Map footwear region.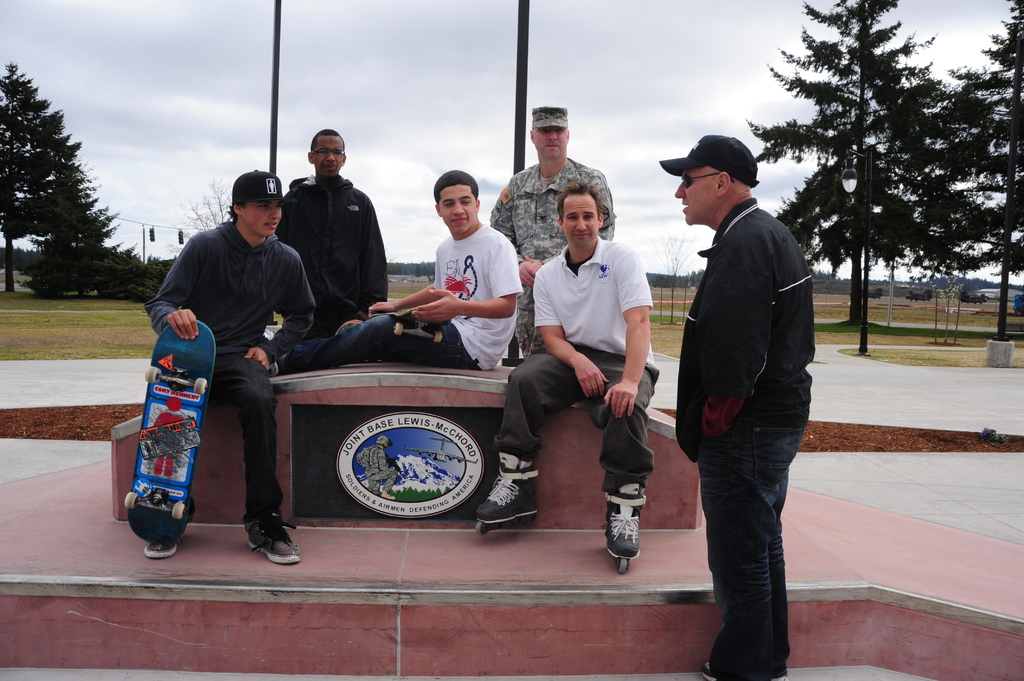
Mapped to bbox(333, 319, 363, 337).
